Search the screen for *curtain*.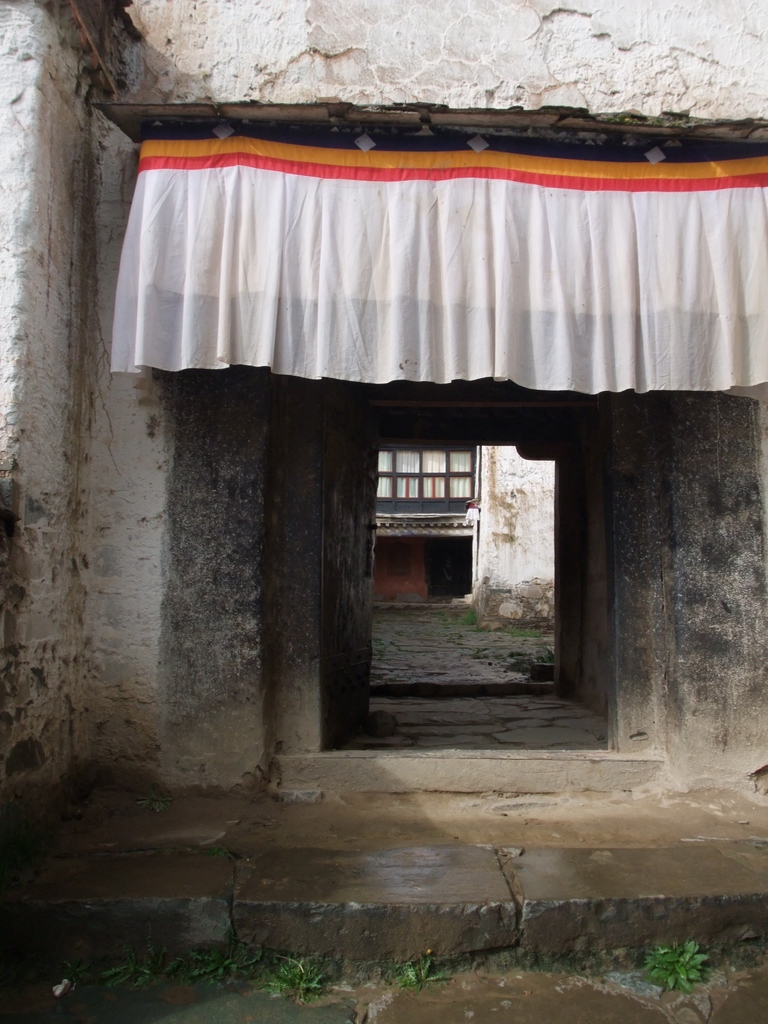
Found at BBox(100, 131, 751, 437).
